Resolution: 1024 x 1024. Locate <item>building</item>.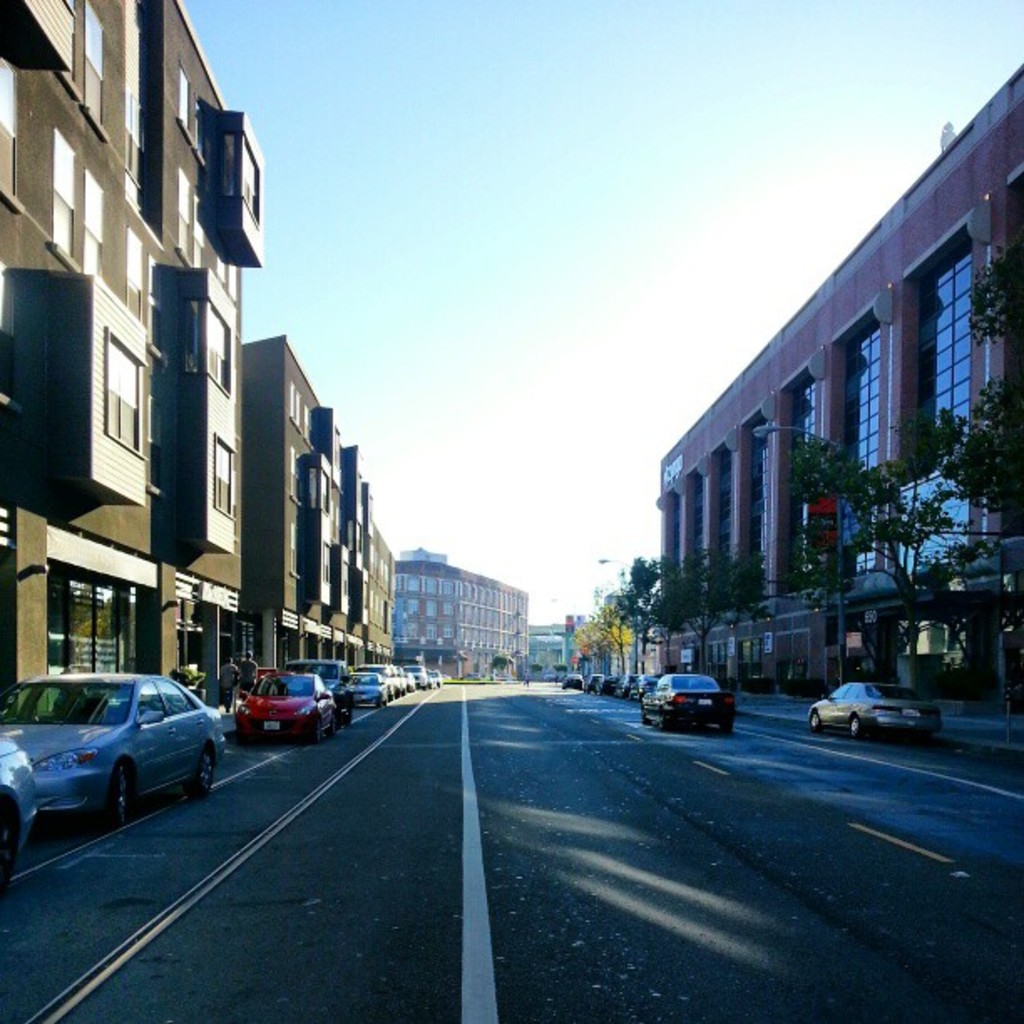
bbox(0, 0, 397, 719).
